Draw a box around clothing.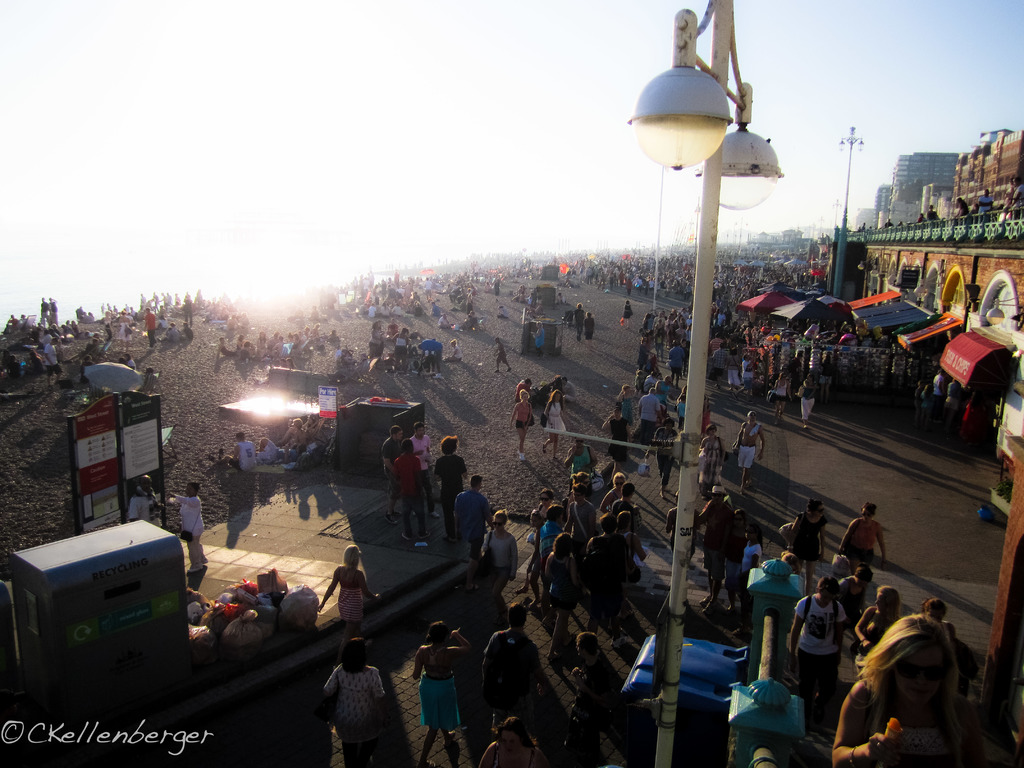
locate(503, 387, 527, 415).
